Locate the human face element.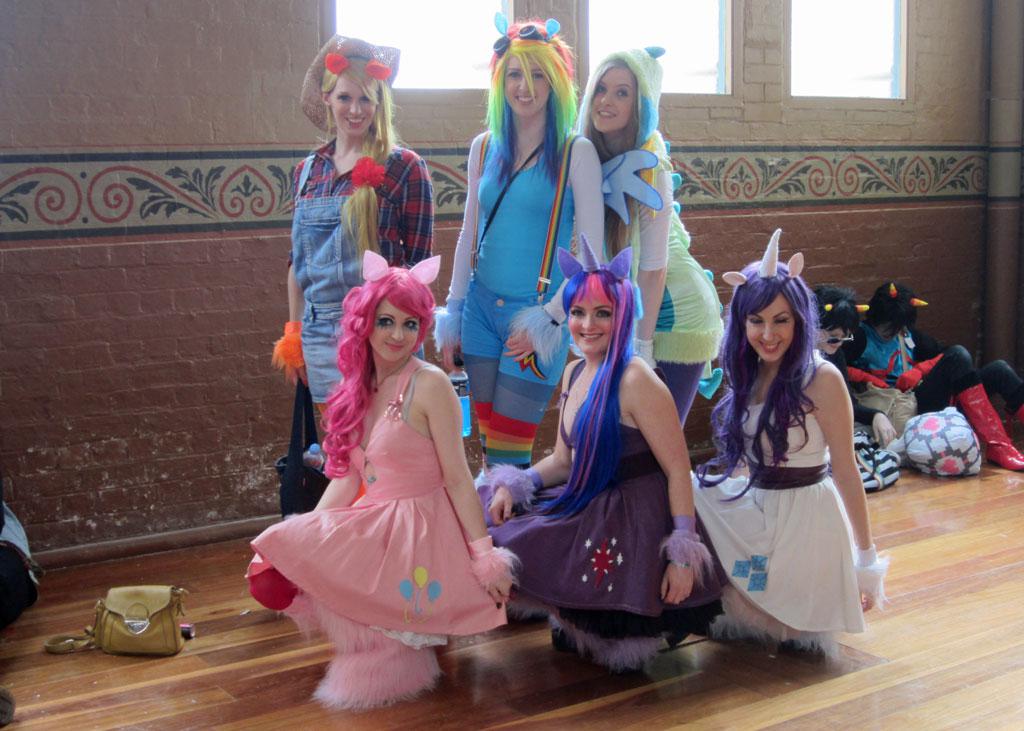
Element bbox: (x1=367, y1=298, x2=423, y2=365).
